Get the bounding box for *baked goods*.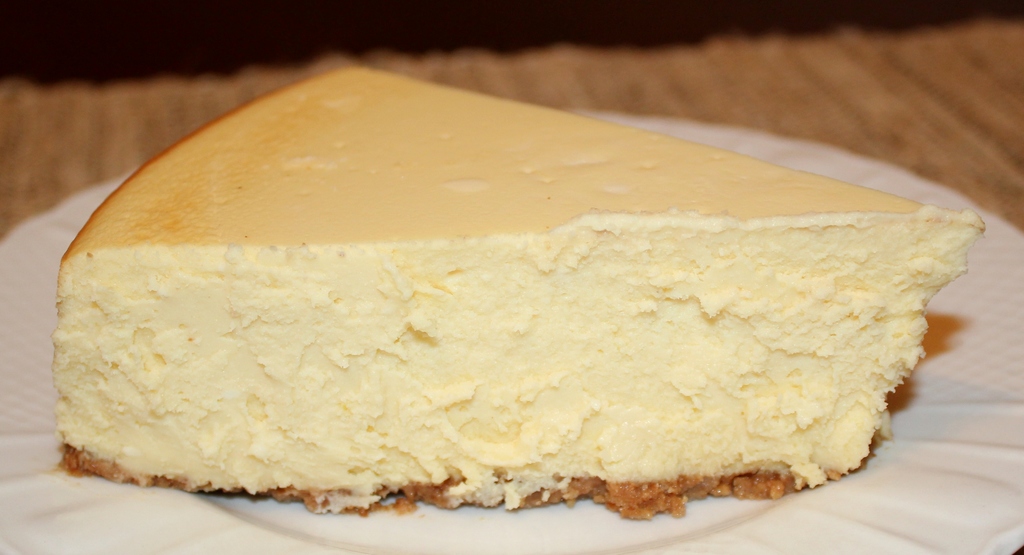
box=[46, 83, 959, 540].
